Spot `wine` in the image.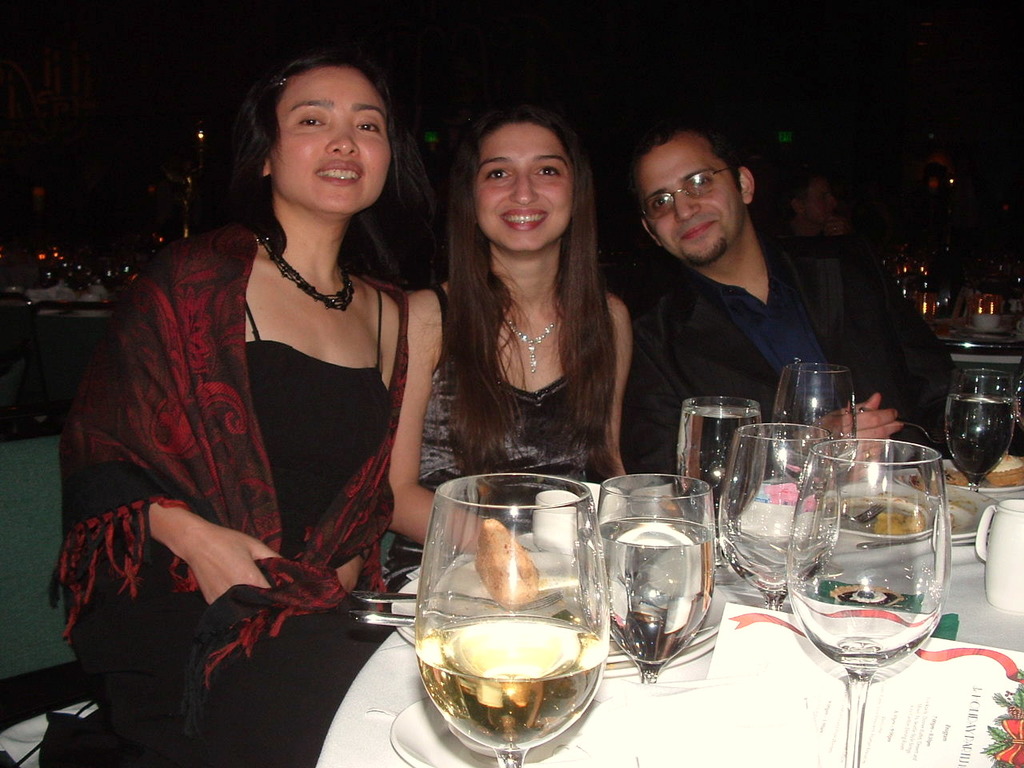
`wine` found at BBox(422, 610, 598, 739).
